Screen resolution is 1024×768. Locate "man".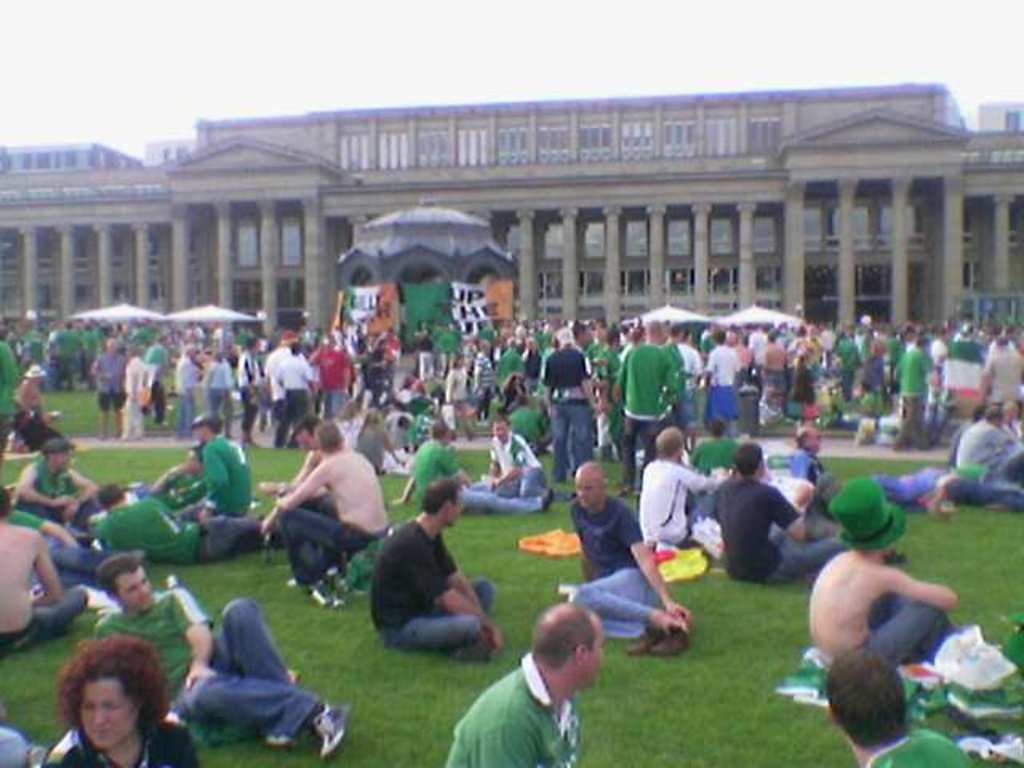
left=830, top=650, right=981, bottom=766.
